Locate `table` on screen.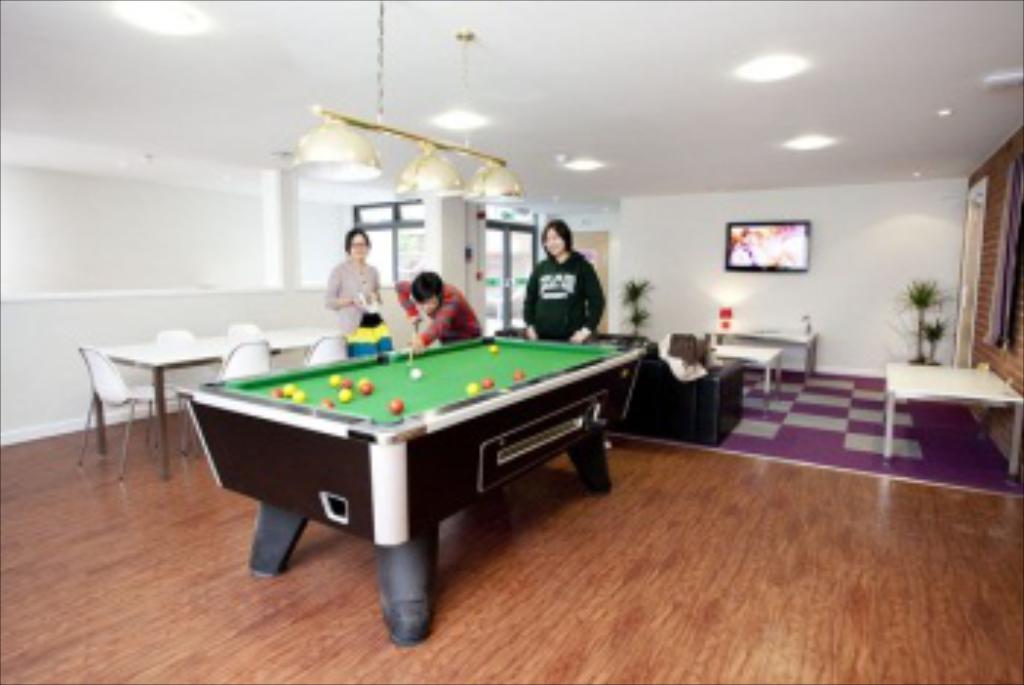
On screen at 187, 331, 644, 644.
